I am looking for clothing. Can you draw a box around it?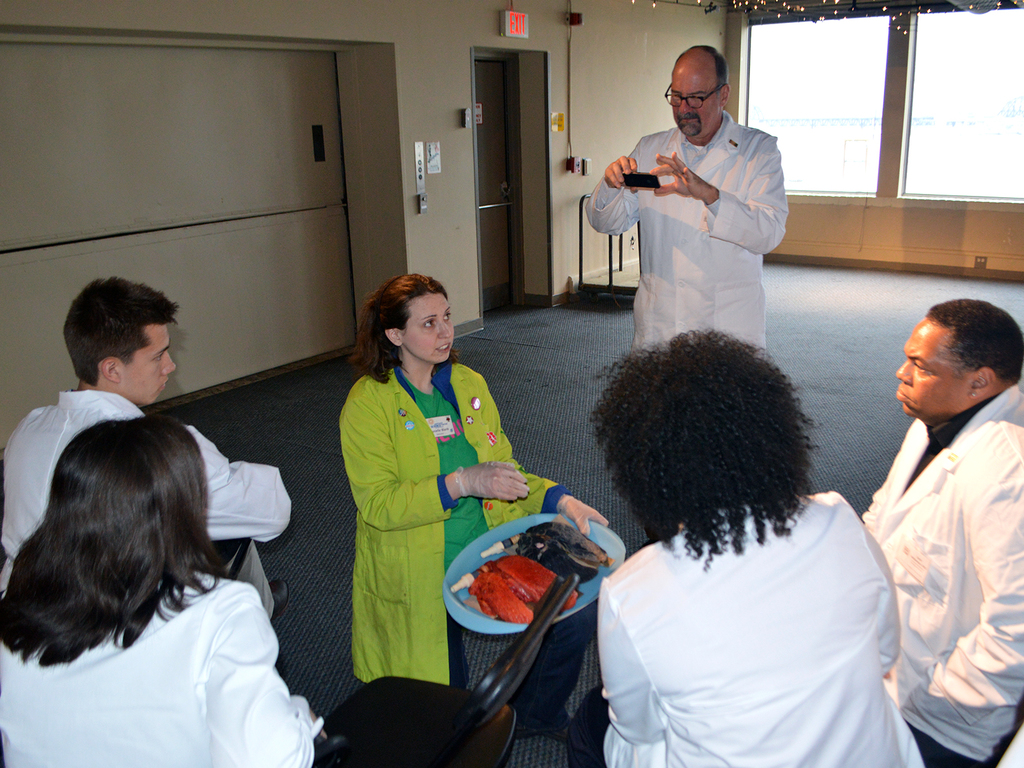
Sure, the bounding box is [x1=600, y1=484, x2=924, y2=767].
